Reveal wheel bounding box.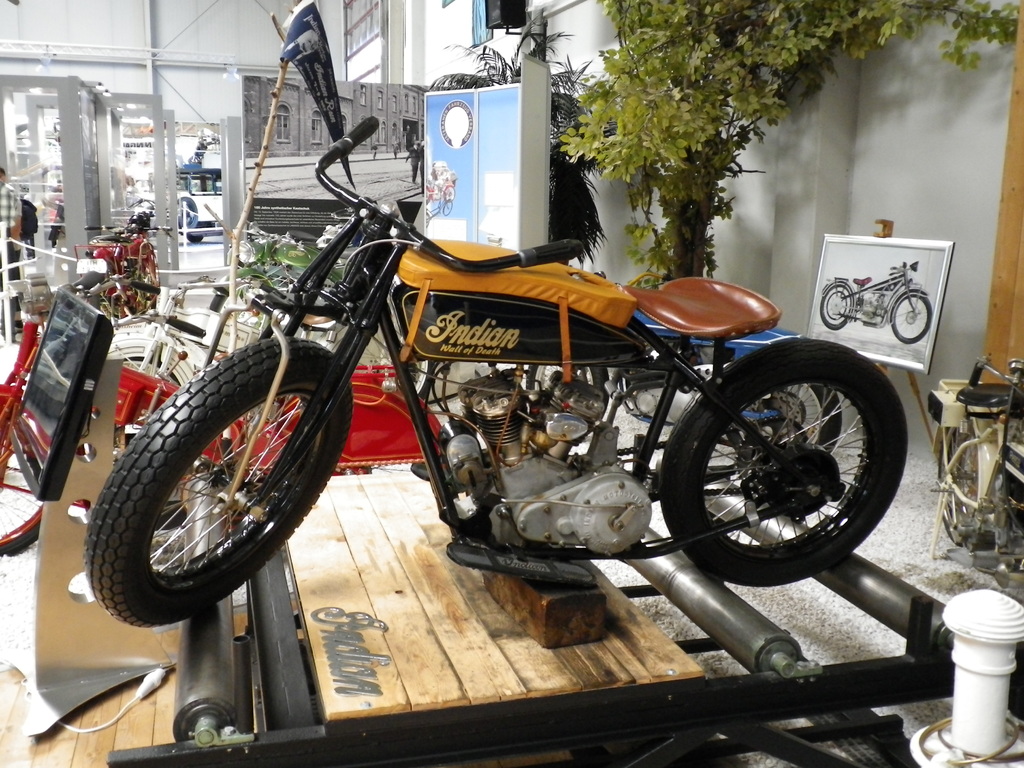
Revealed: detection(938, 426, 977, 544).
